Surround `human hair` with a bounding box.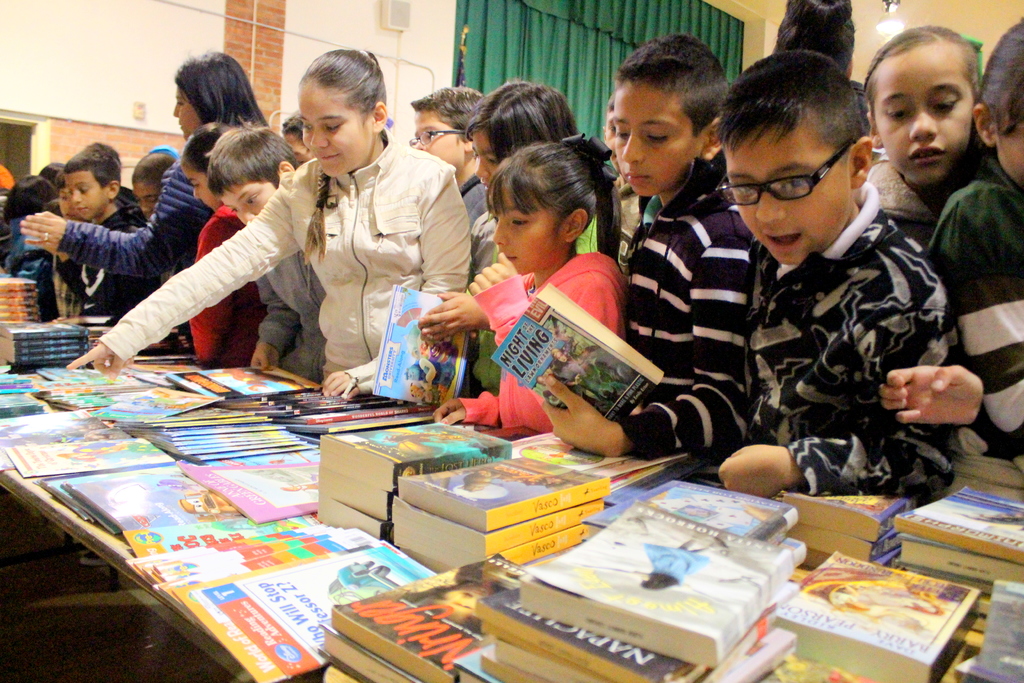
region(196, 123, 304, 202).
